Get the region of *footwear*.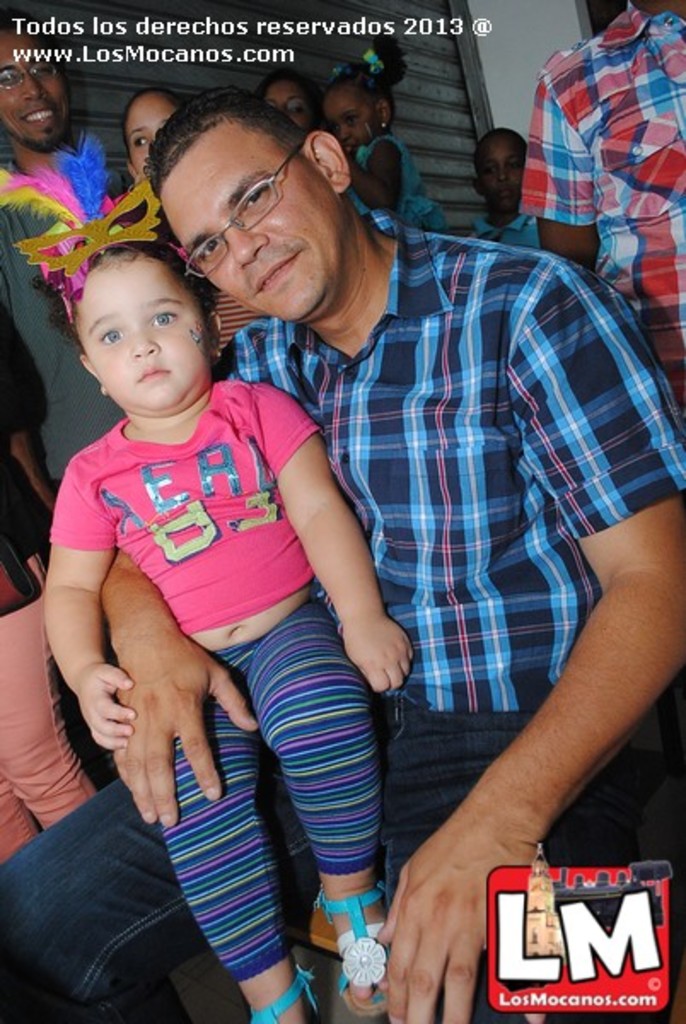
locate(241, 968, 314, 1022).
